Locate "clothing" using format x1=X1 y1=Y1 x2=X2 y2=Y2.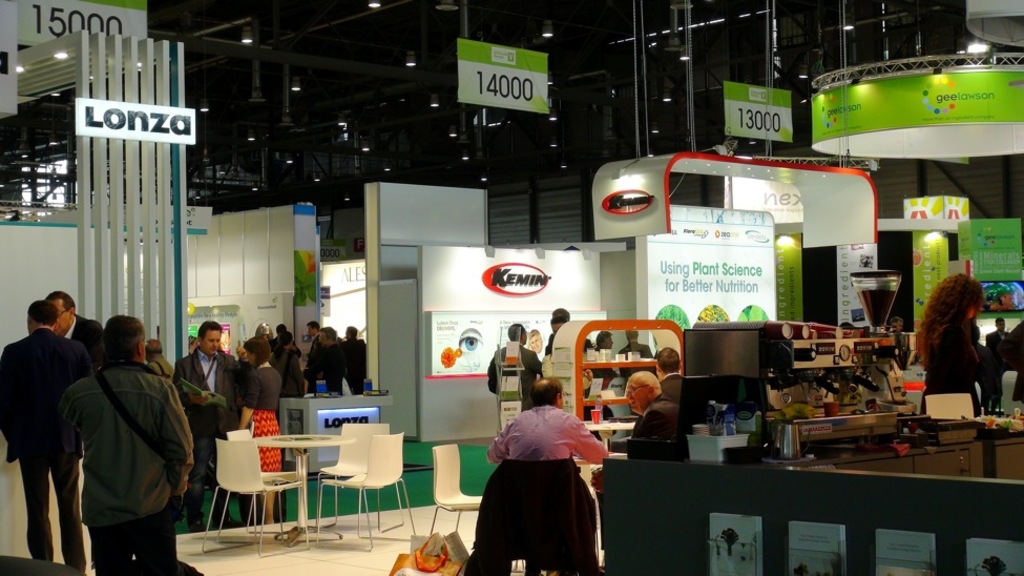
x1=61 y1=357 x2=195 y2=575.
